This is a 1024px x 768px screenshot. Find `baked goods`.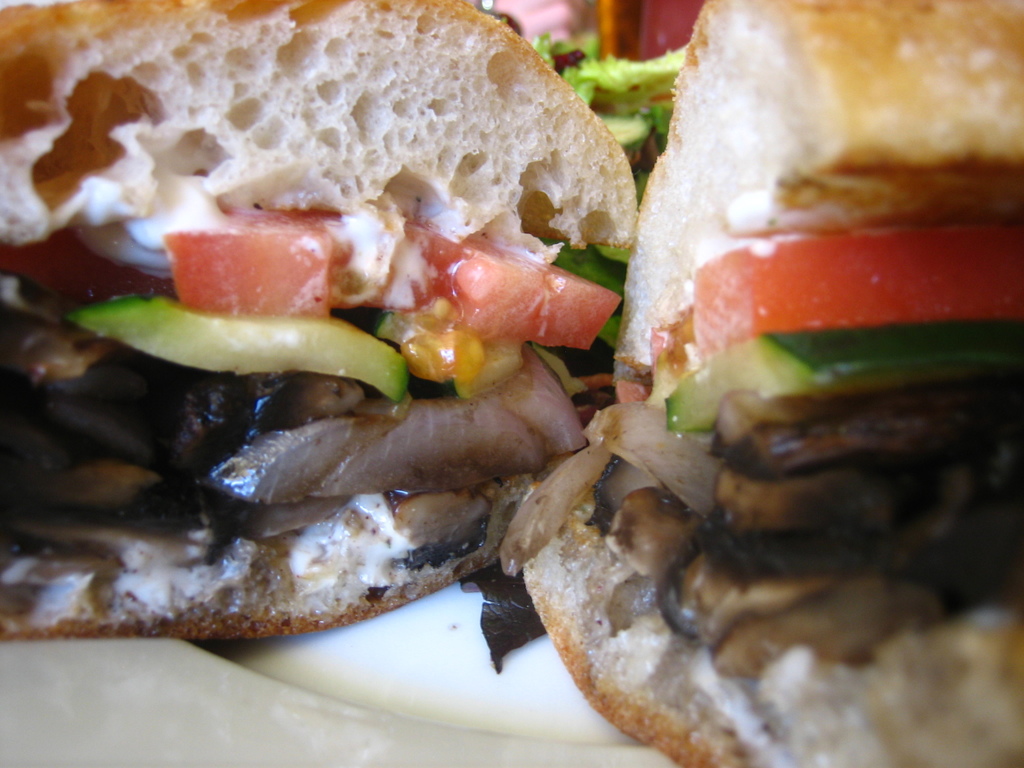
Bounding box: [493,0,1023,767].
